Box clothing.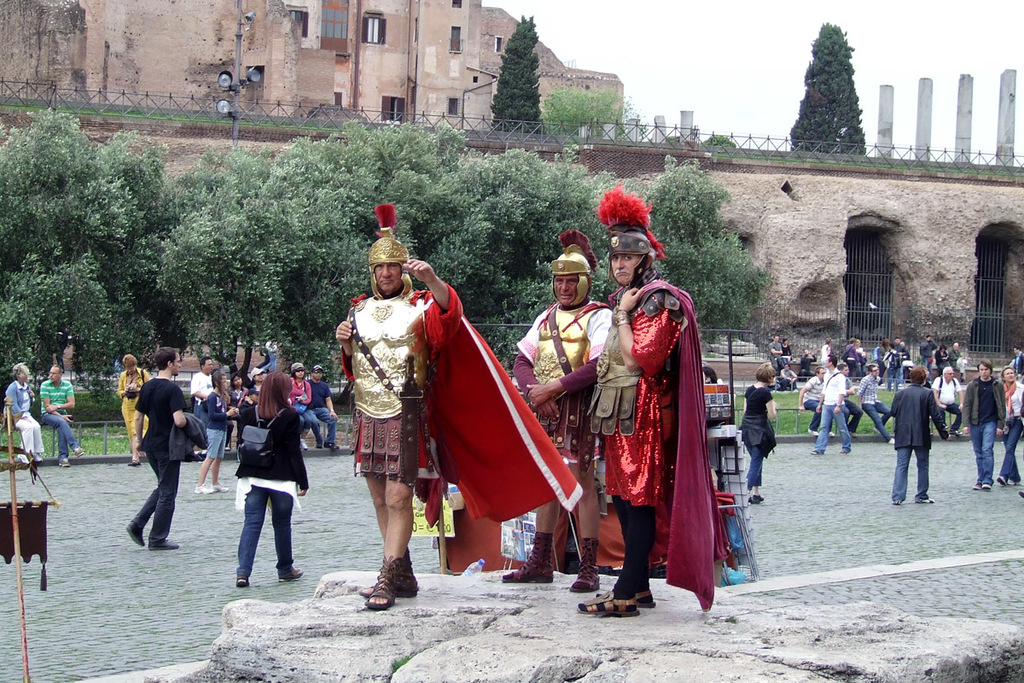
{"left": 892, "top": 383, "right": 950, "bottom": 501}.
